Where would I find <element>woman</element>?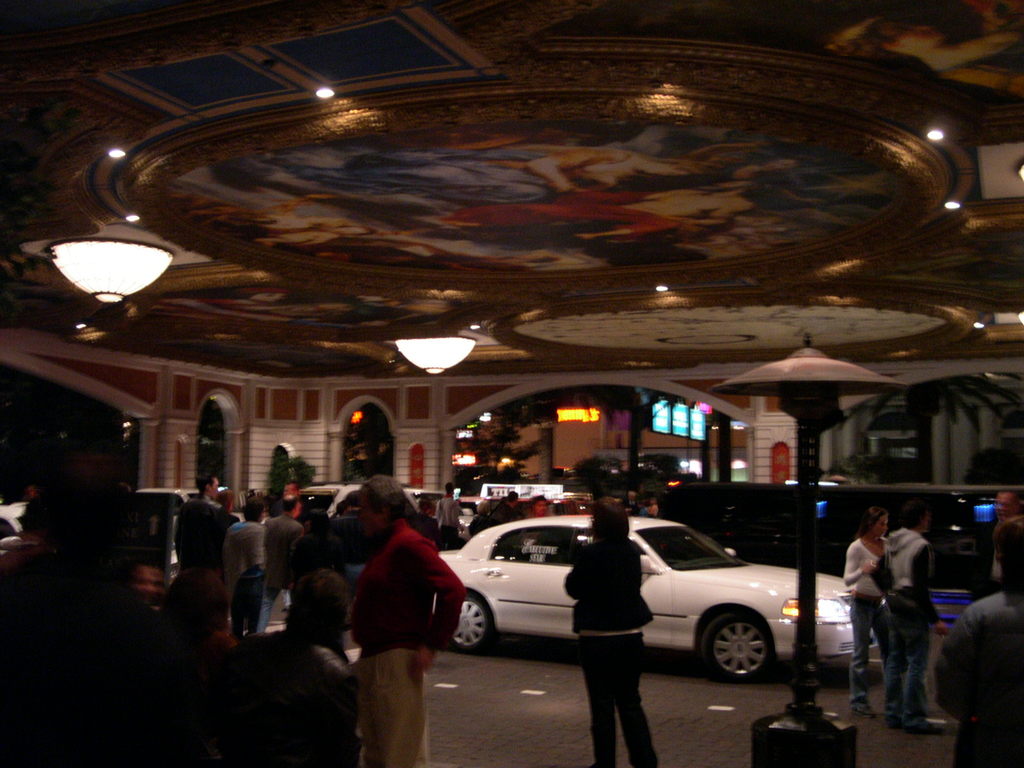
At 565 491 660 767.
